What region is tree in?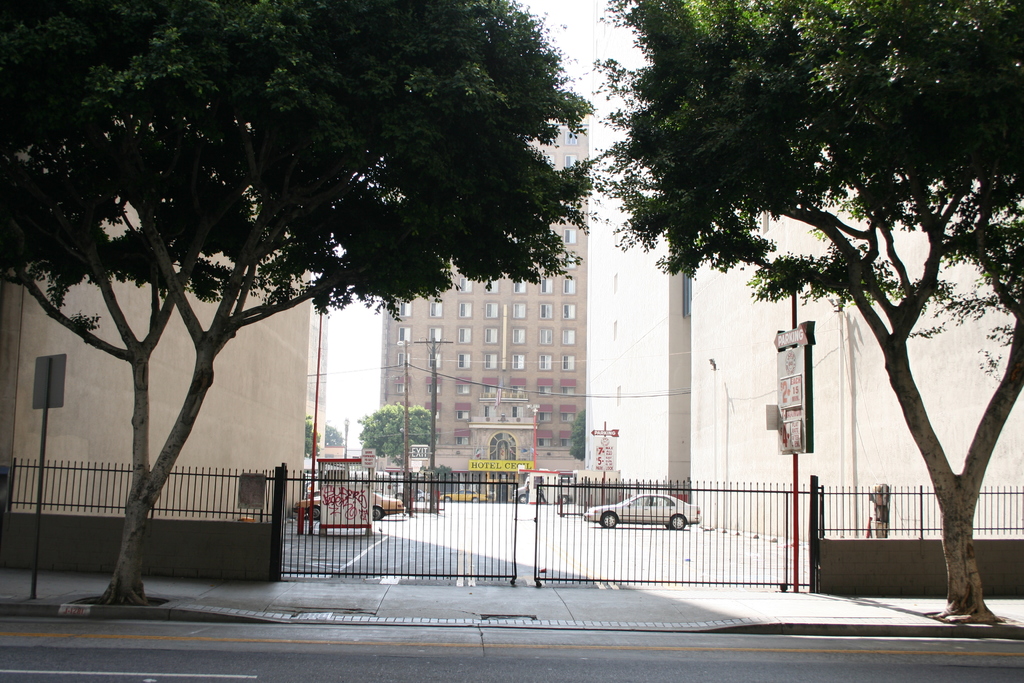
[x1=360, y1=397, x2=439, y2=474].
